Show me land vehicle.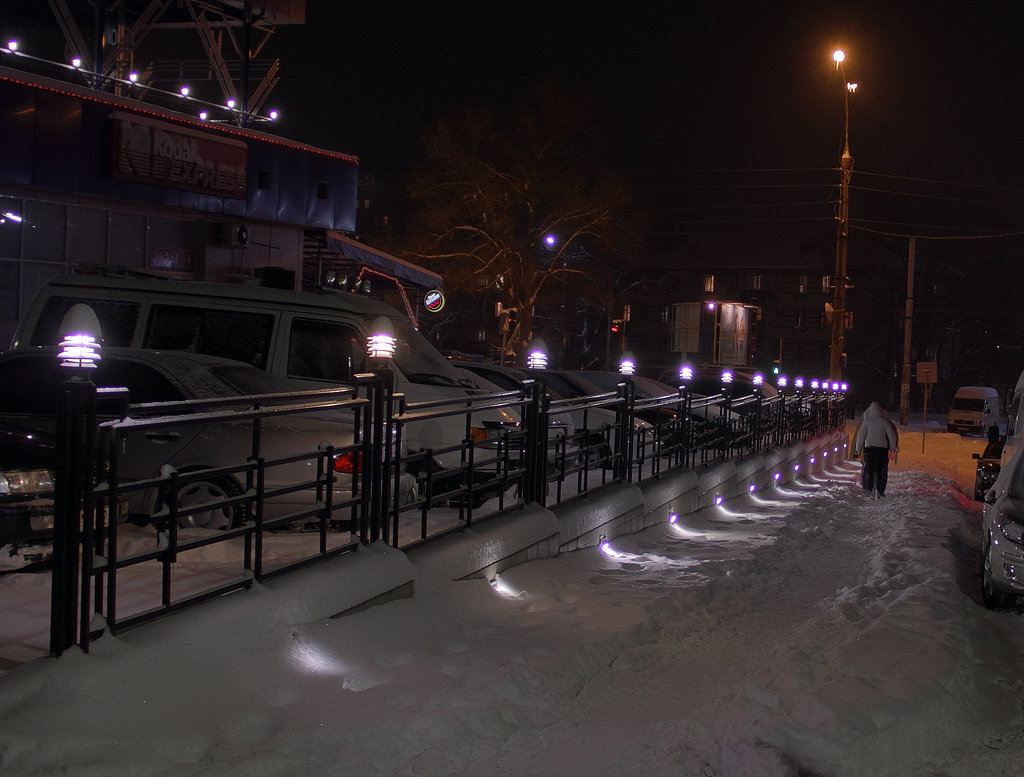
land vehicle is here: 565 374 708 446.
